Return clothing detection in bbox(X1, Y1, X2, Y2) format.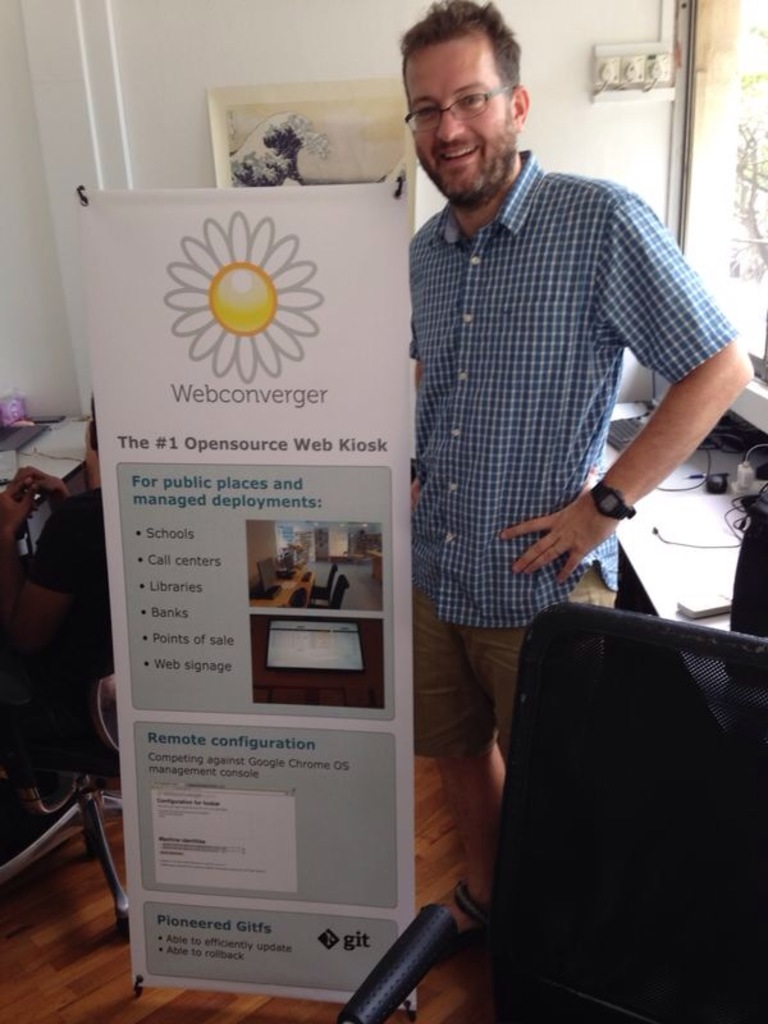
bbox(29, 475, 122, 754).
